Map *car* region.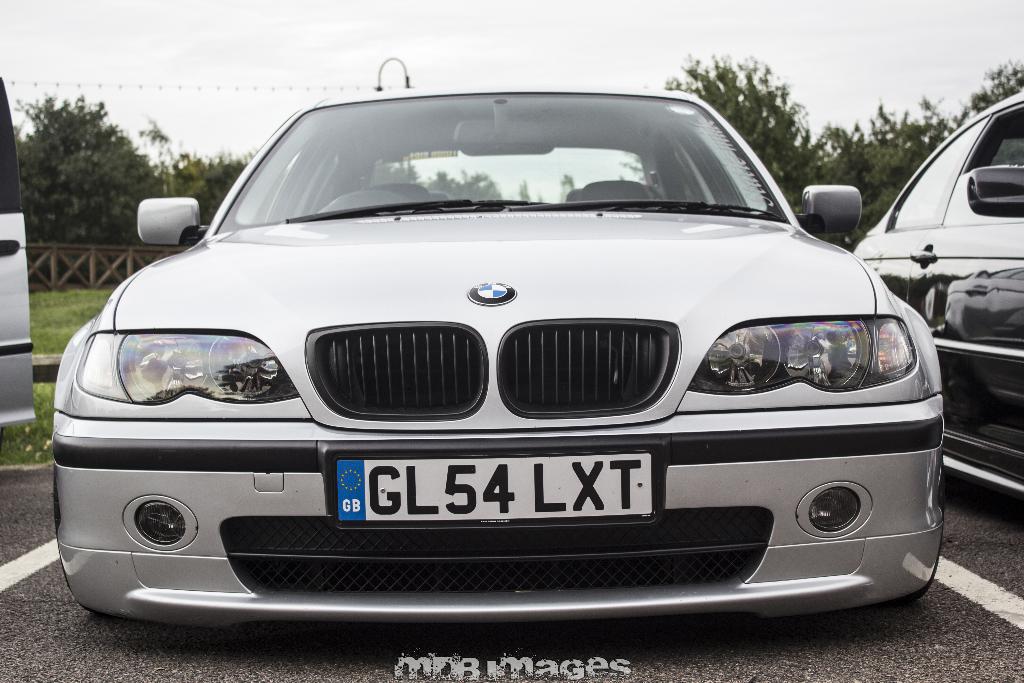
Mapped to x1=3 y1=79 x2=39 y2=431.
